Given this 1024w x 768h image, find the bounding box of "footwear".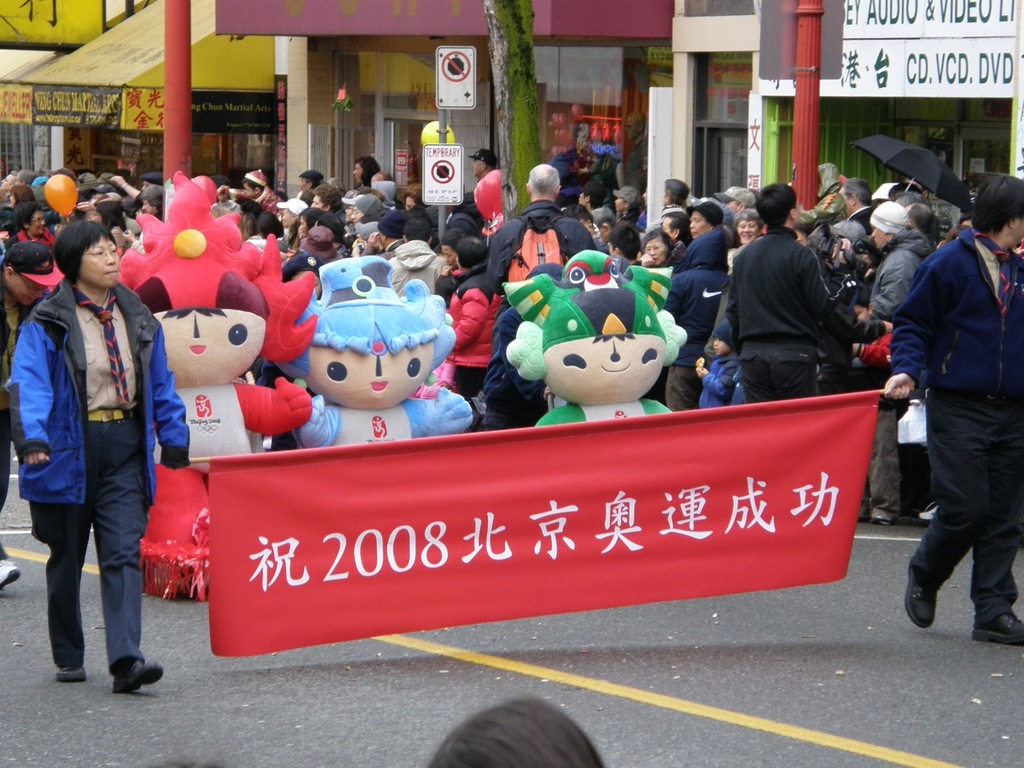
box(898, 550, 950, 631).
